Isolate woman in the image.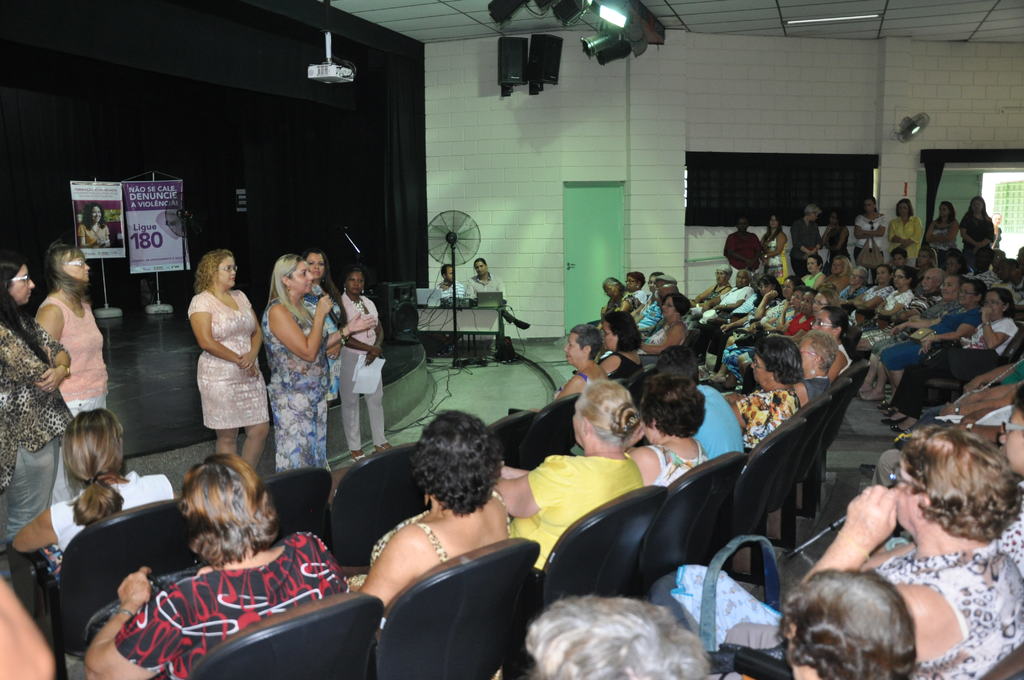
Isolated region: [x1=852, y1=195, x2=891, y2=274].
